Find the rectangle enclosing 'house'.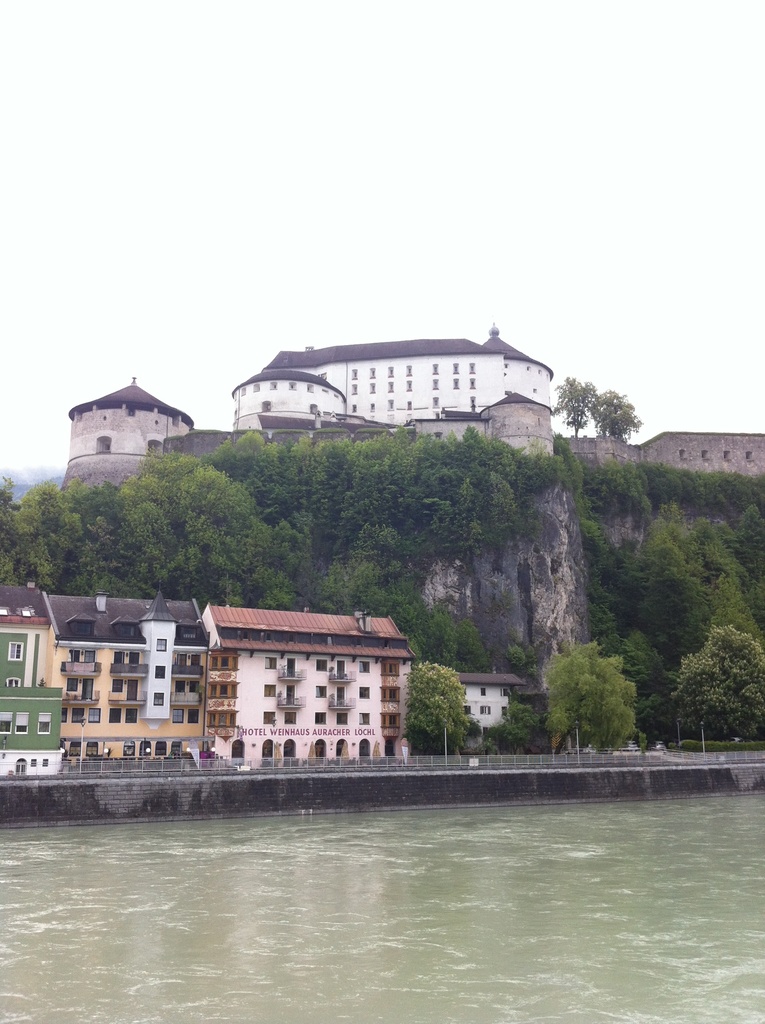
261:328:553:435.
